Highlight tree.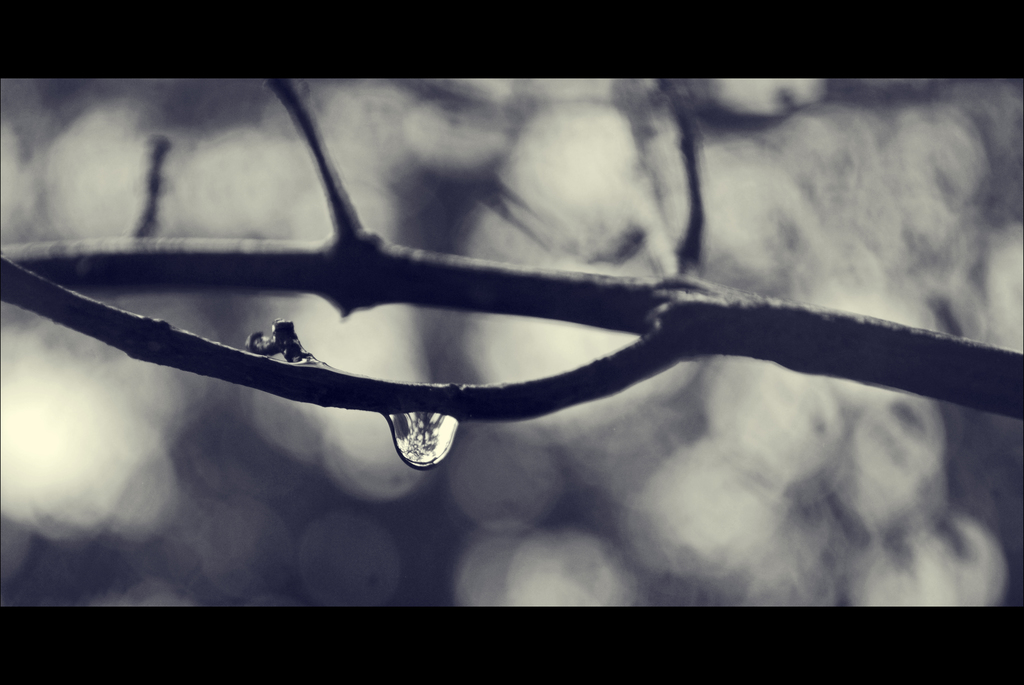
Highlighted region: locate(0, 43, 1023, 572).
